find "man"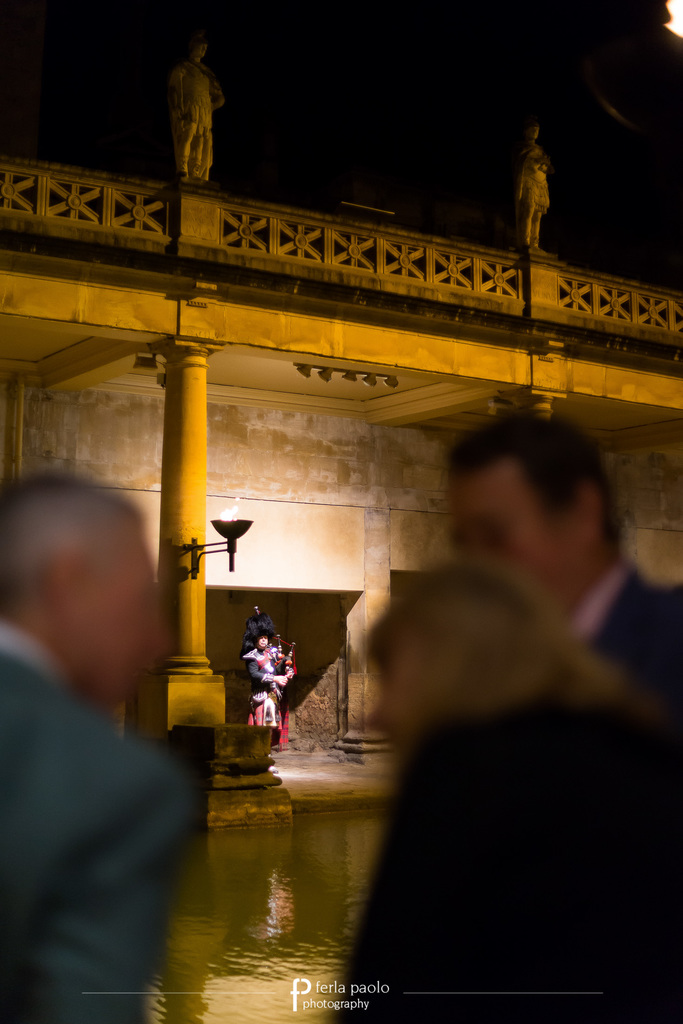
<region>0, 462, 206, 1023</region>
